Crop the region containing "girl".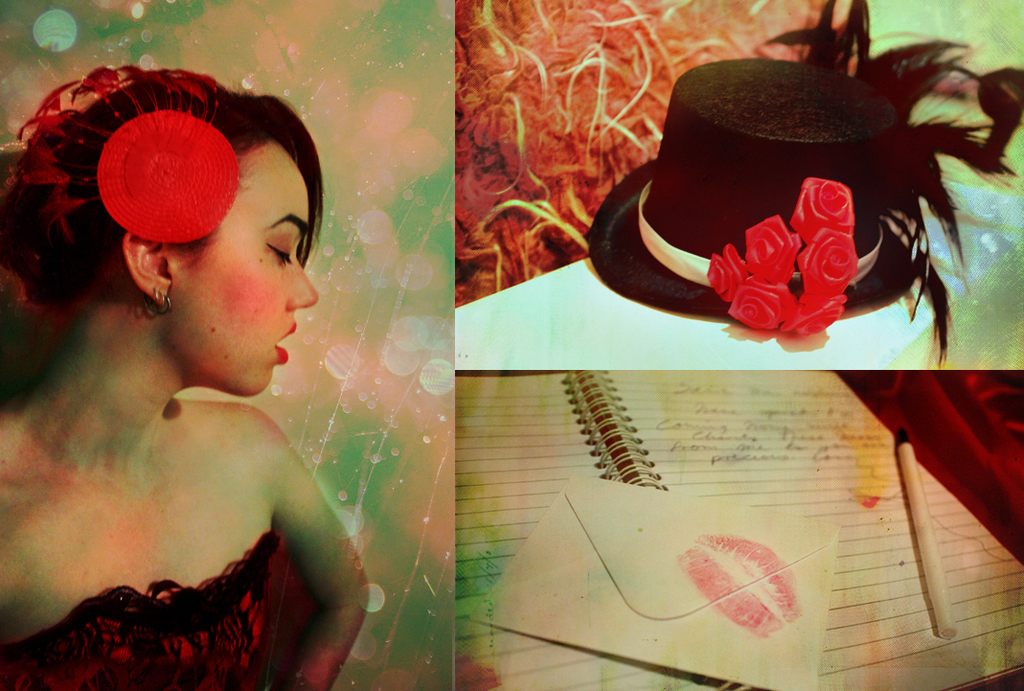
Crop region: Rect(0, 58, 374, 690).
